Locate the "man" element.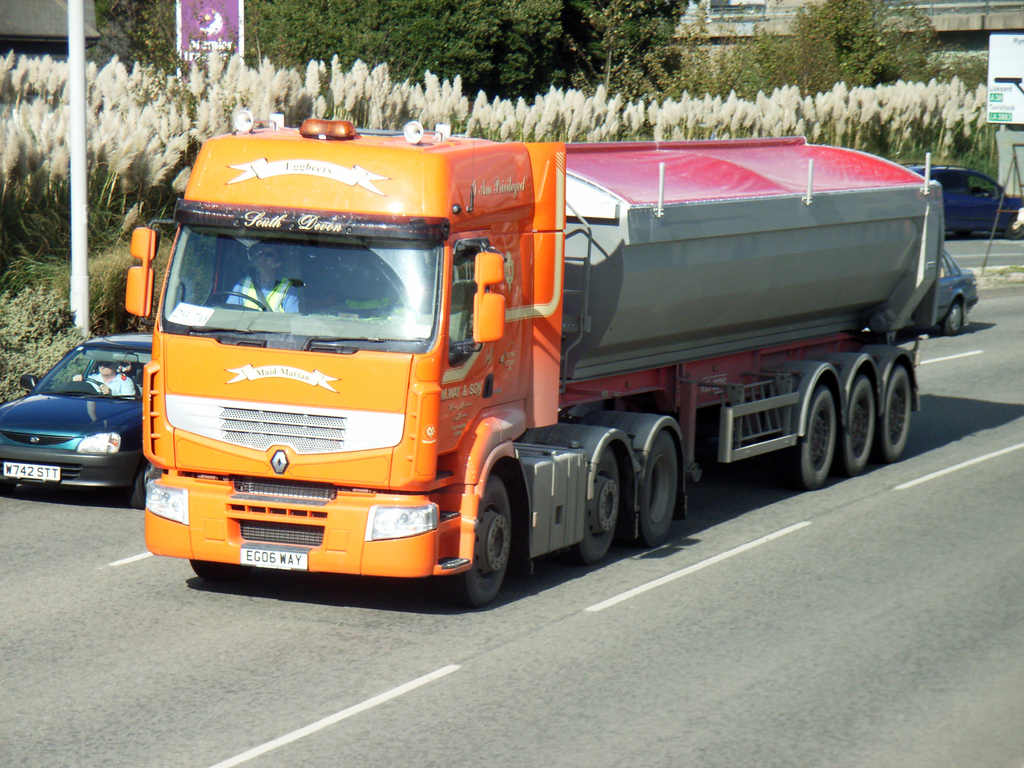
Element bbox: <bbox>219, 241, 306, 313</bbox>.
